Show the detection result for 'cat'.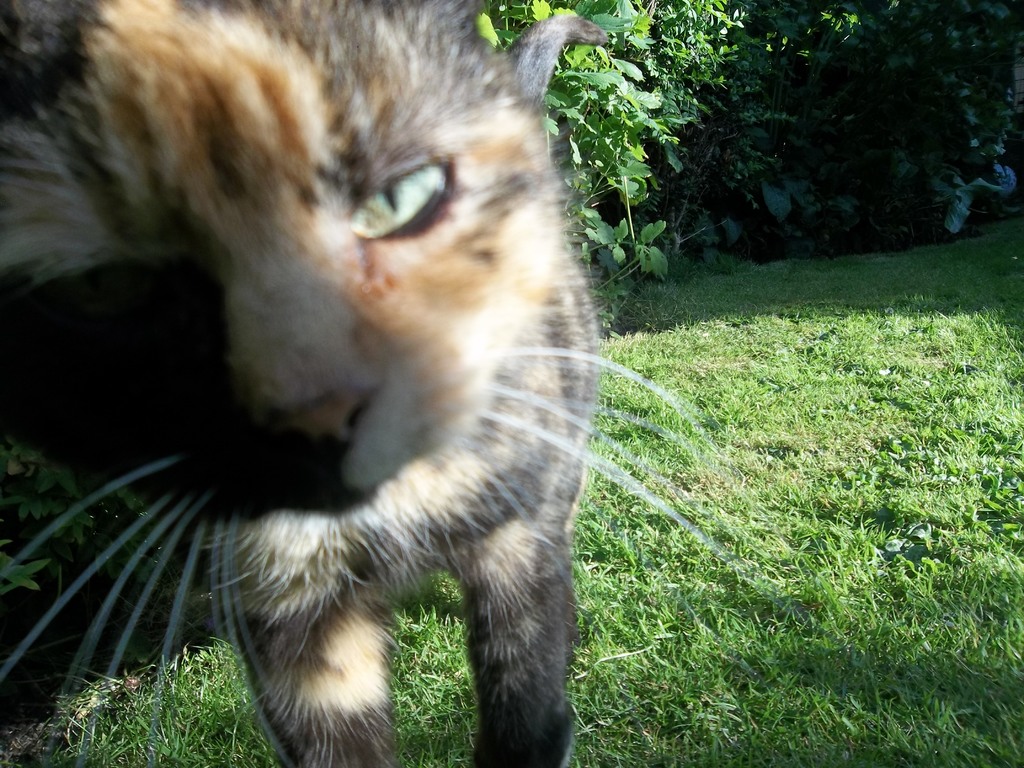
Rect(0, 0, 724, 767).
